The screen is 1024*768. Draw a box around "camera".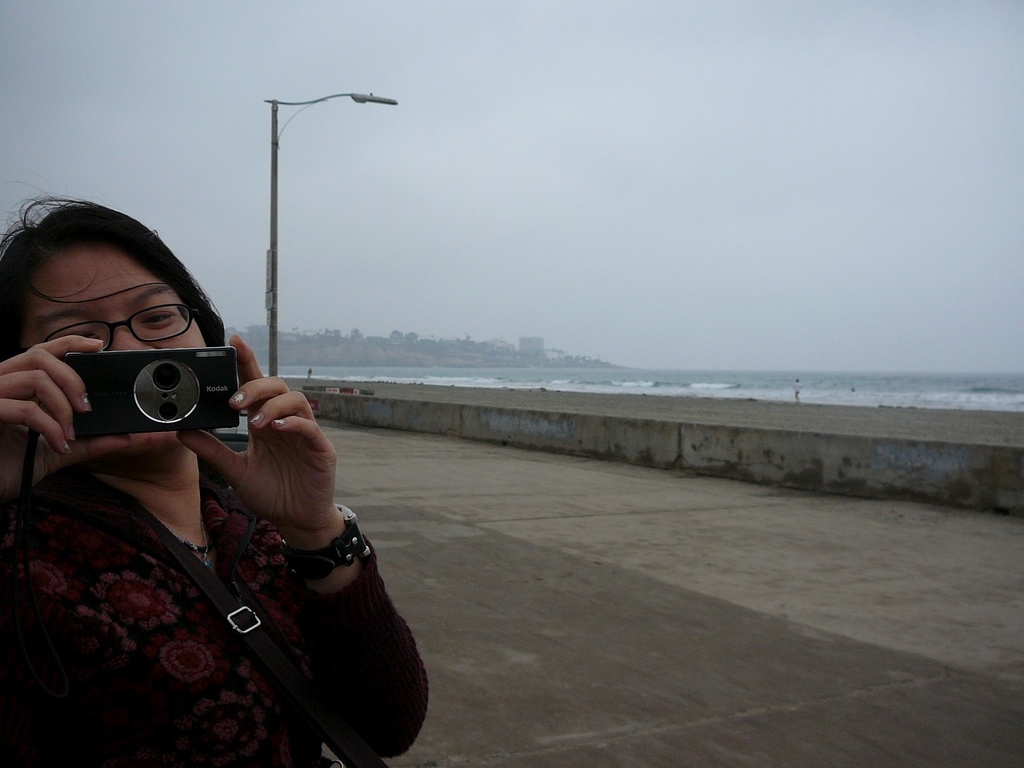
(49,318,252,453).
